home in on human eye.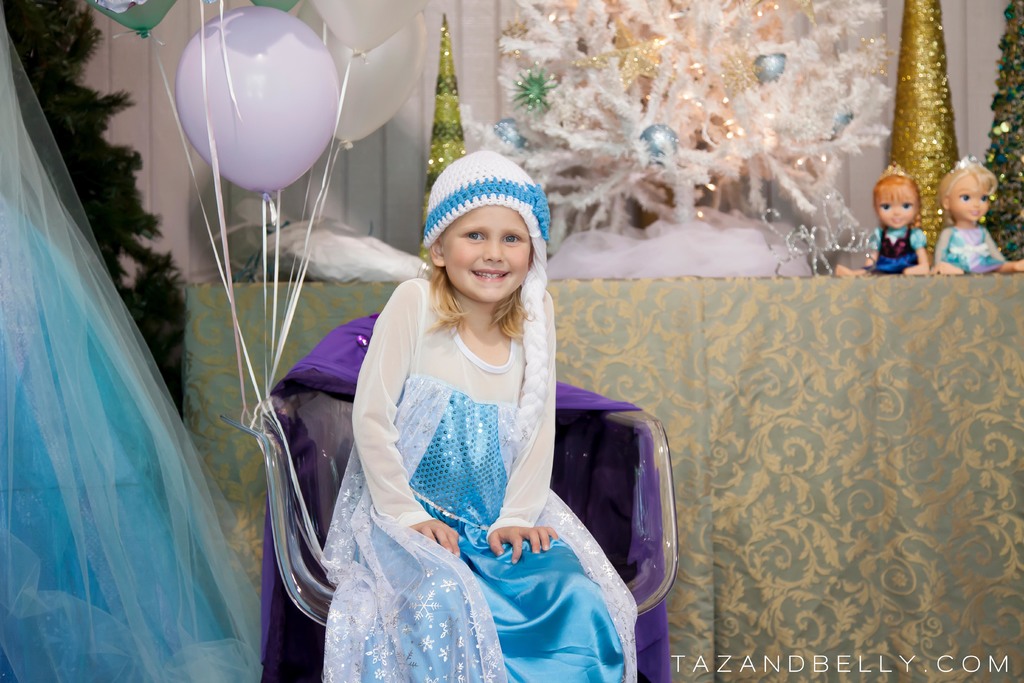
Homed in at x1=496, y1=229, x2=522, y2=246.
